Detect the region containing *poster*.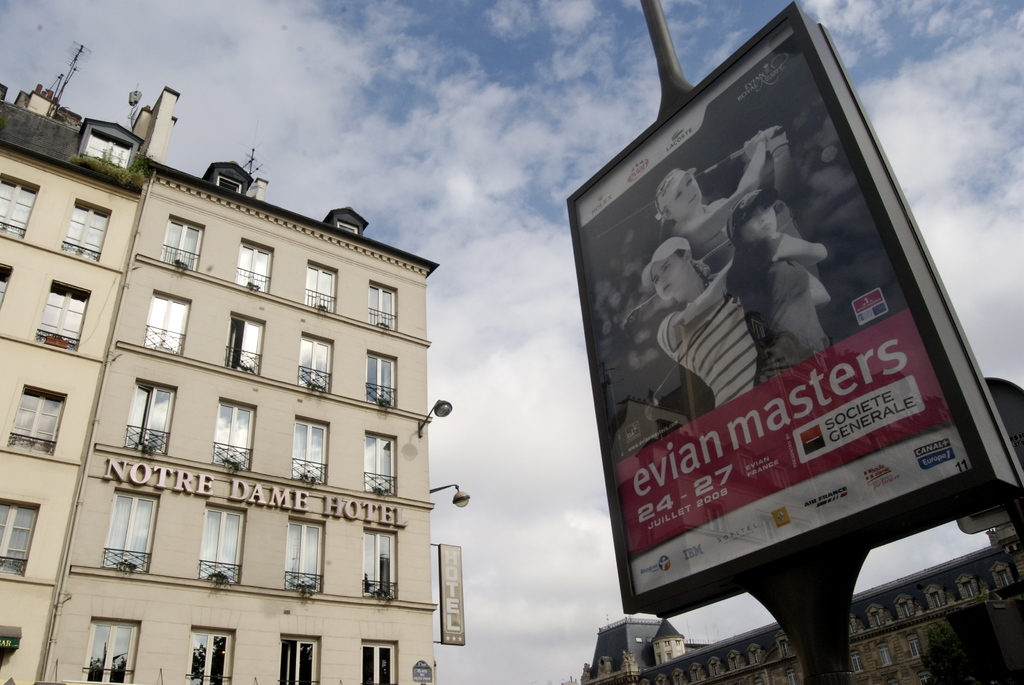
[x1=573, y1=18, x2=973, y2=593].
